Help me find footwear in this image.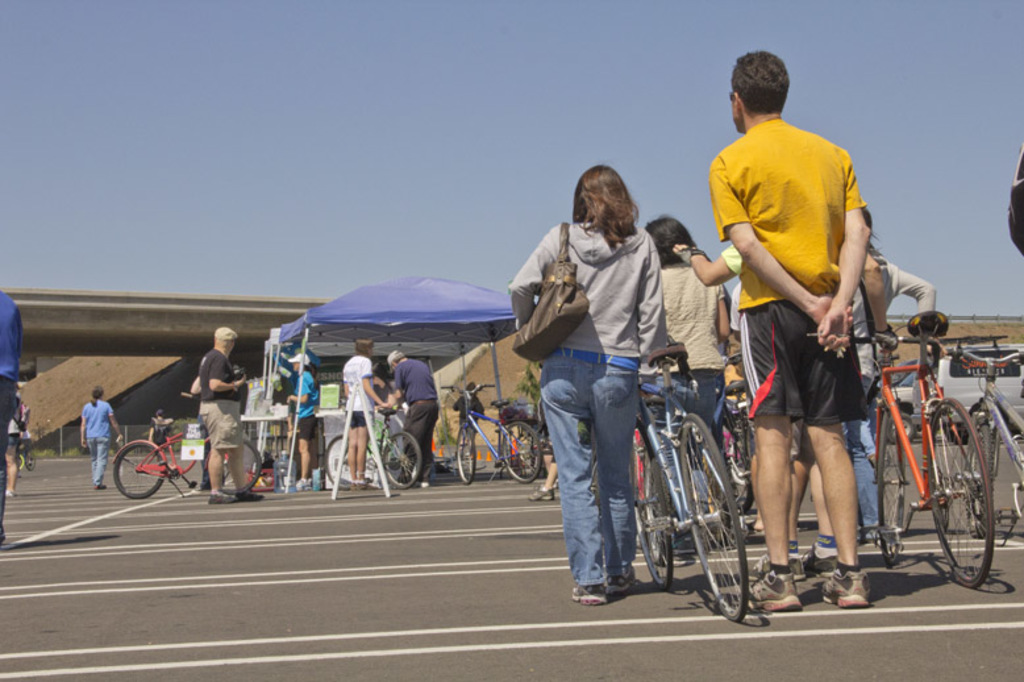
Found it: <box>661,552,695,566</box>.
